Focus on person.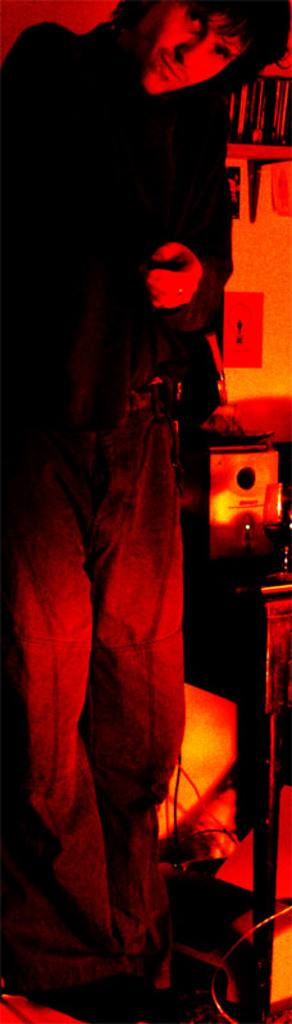
Focused at select_region(0, 0, 291, 992).
